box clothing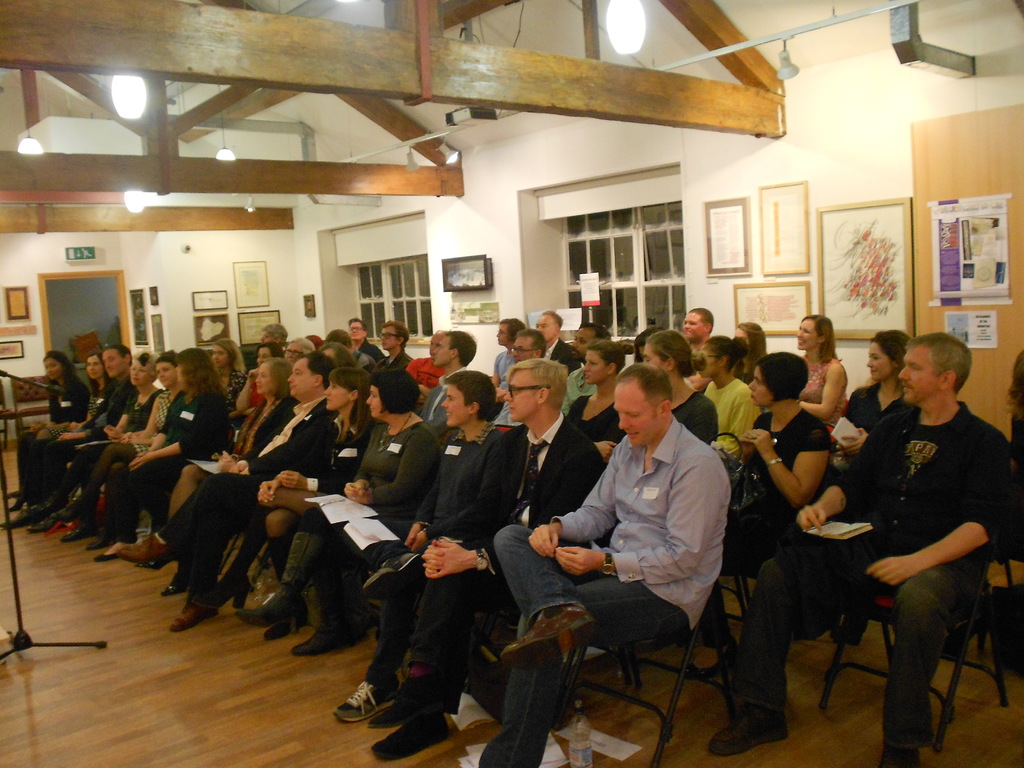
(362, 418, 510, 680)
